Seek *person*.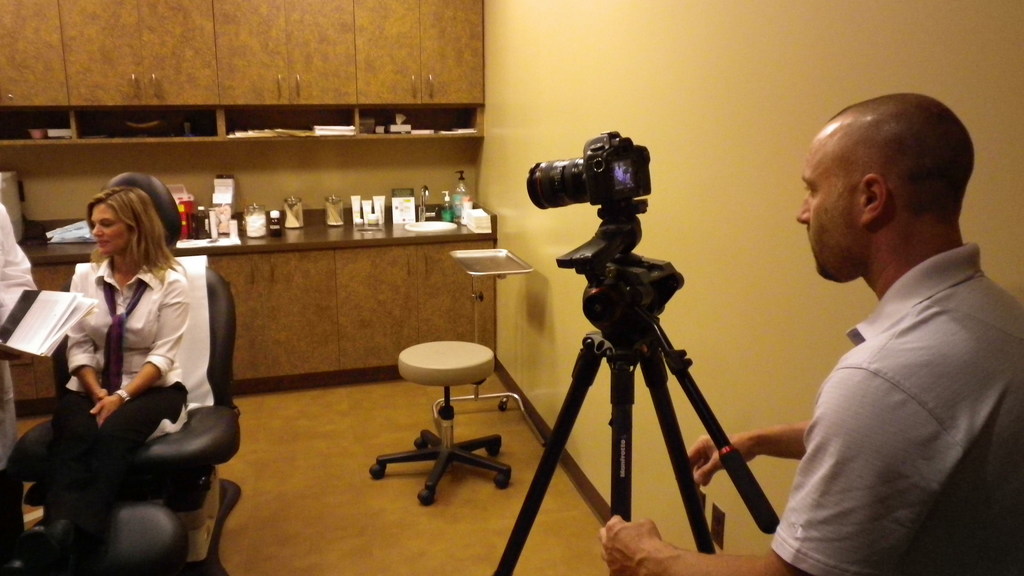
<region>748, 77, 1023, 575</region>.
